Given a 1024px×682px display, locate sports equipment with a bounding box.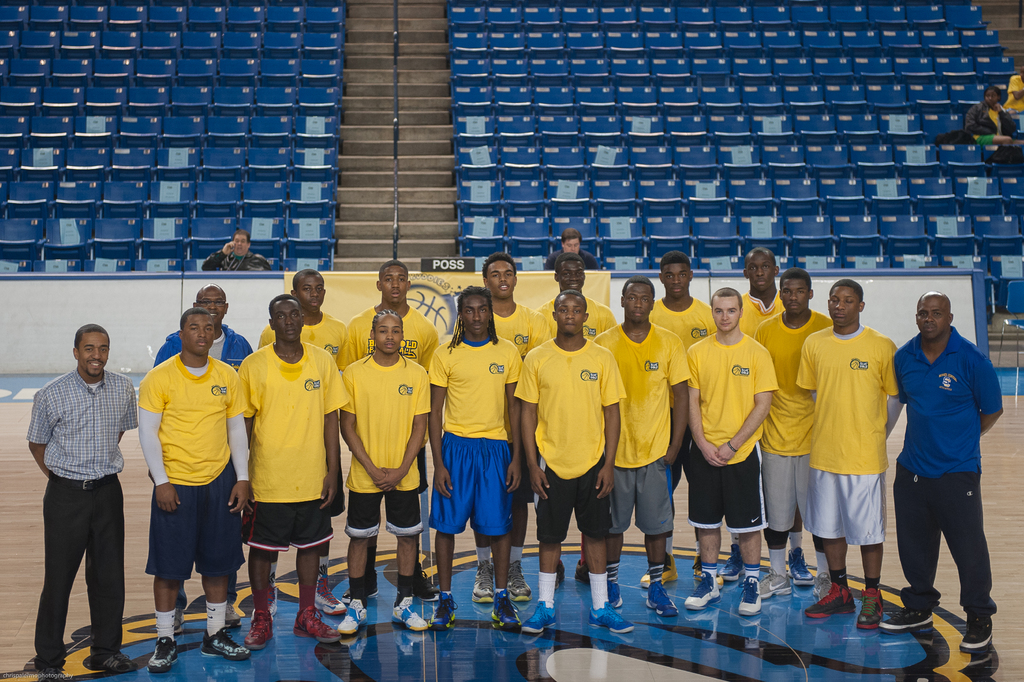
Located: pyautogui.locateOnScreen(591, 600, 636, 633).
